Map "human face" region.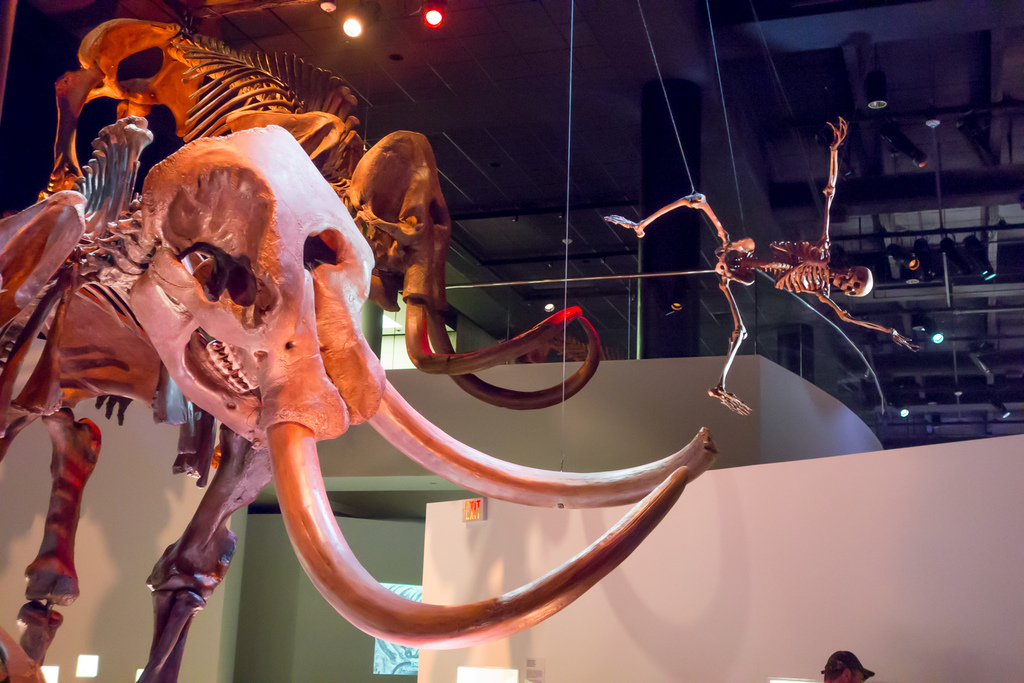
Mapped to 850/669/865/682.
